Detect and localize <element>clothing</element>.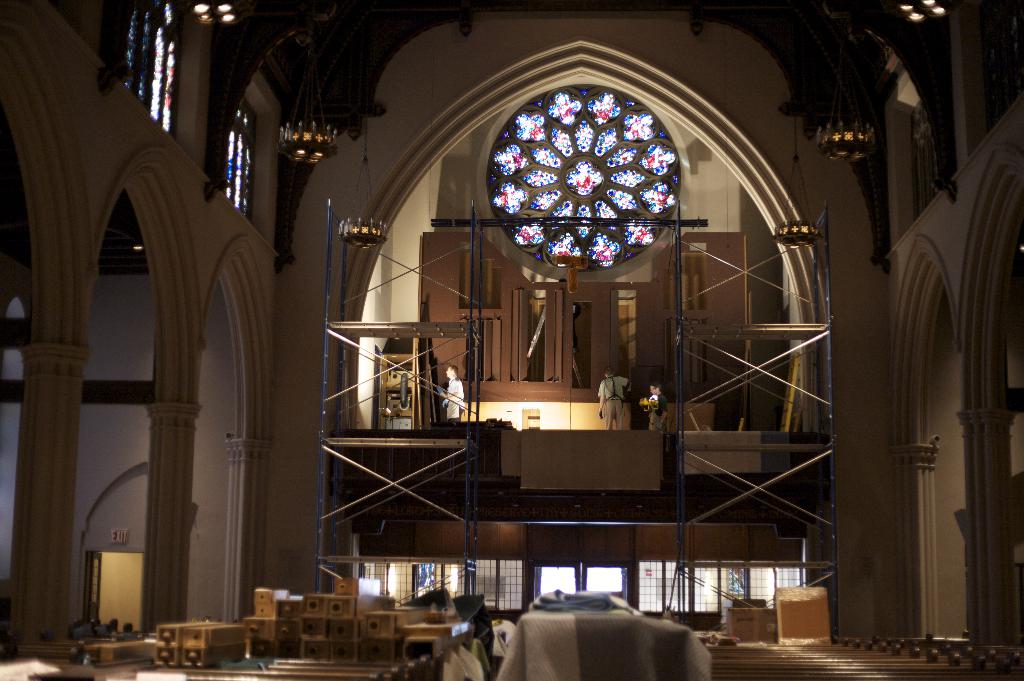
Localized at Rect(650, 394, 668, 431).
